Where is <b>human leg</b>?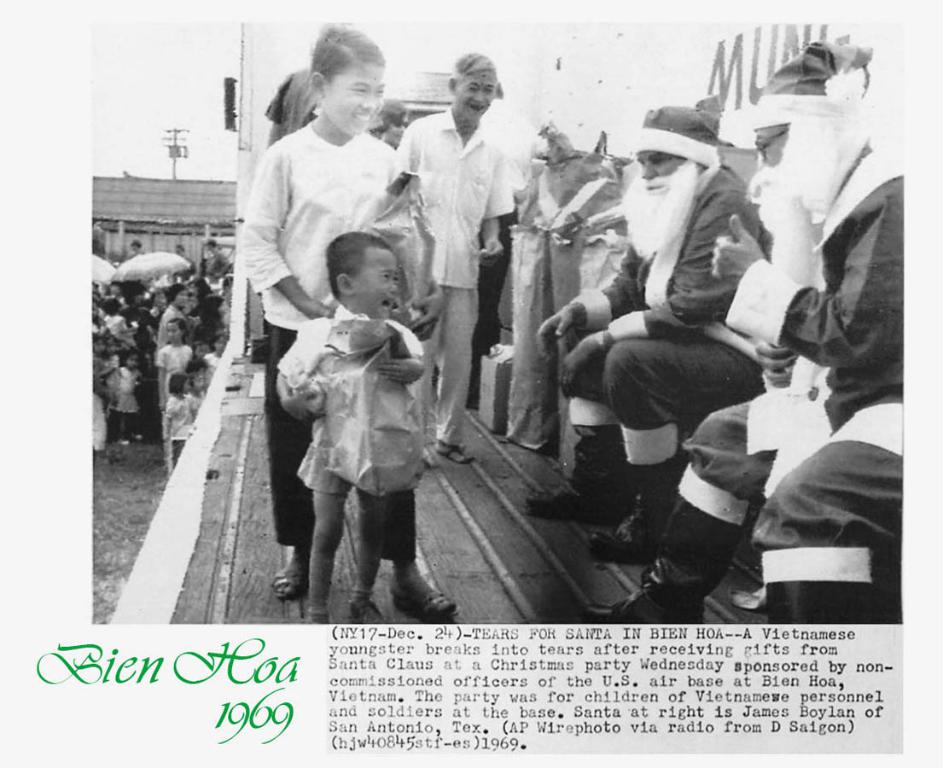
x1=352, y1=493, x2=383, y2=622.
